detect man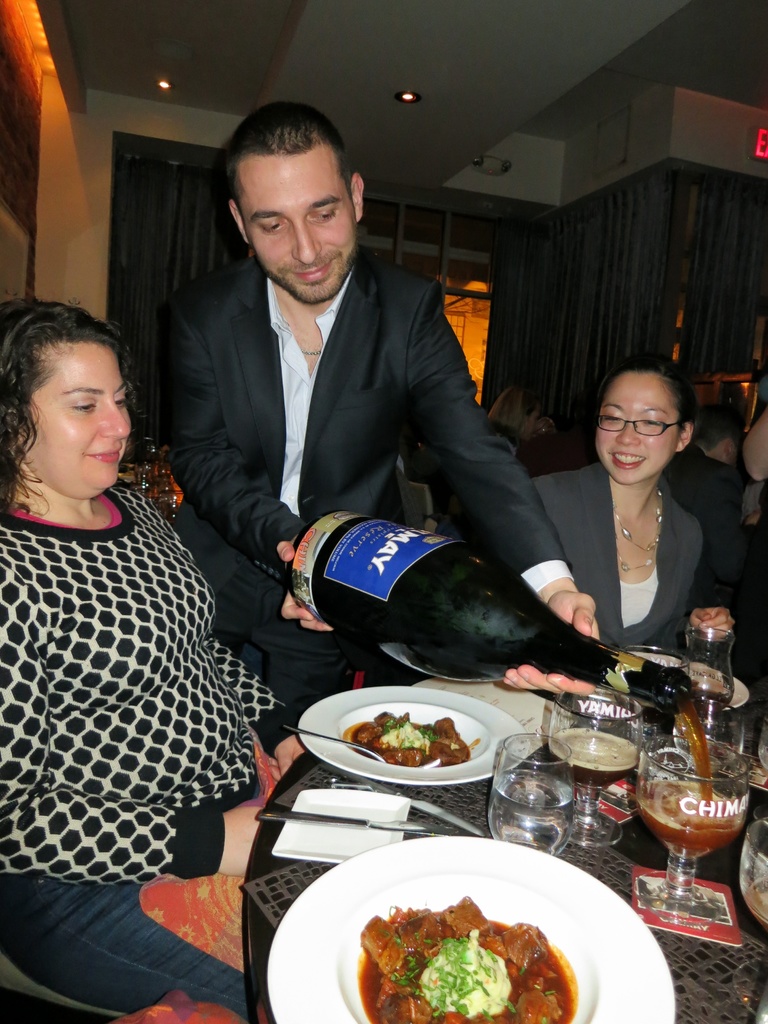
[left=164, top=102, right=604, bottom=697]
